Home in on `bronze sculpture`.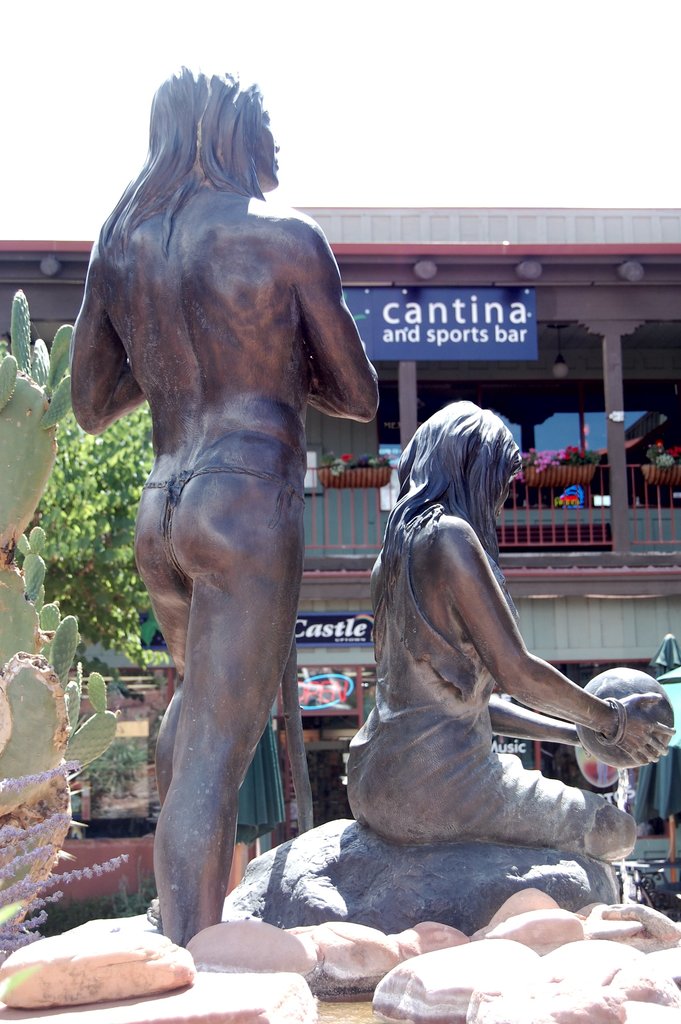
Homed in at box=[346, 397, 677, 864].
